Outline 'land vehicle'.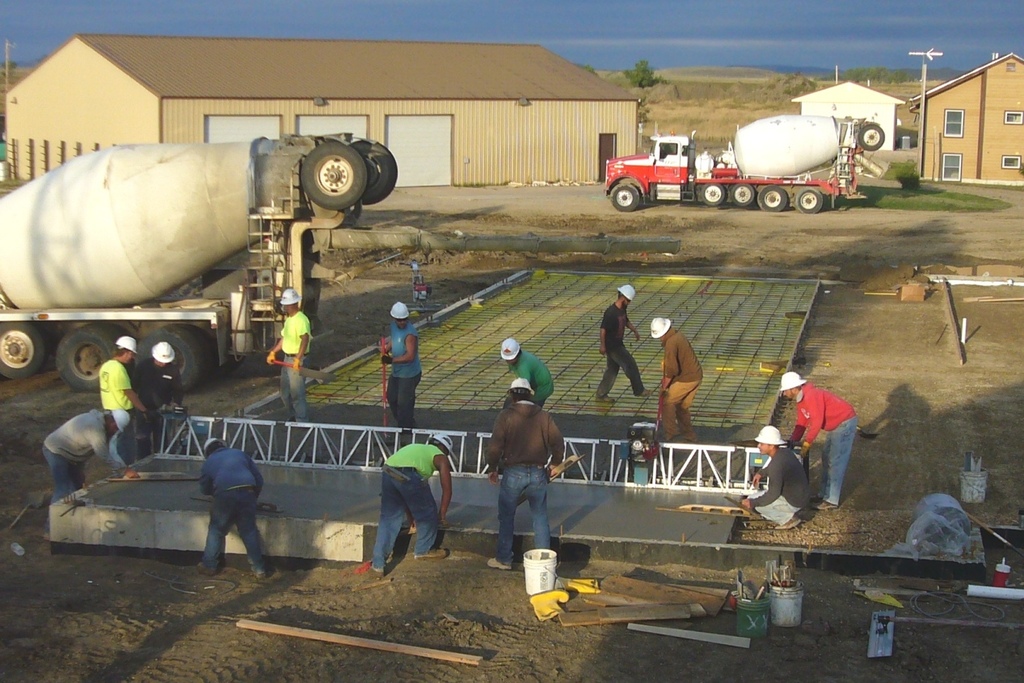
Outline: 0:131:401:398.
